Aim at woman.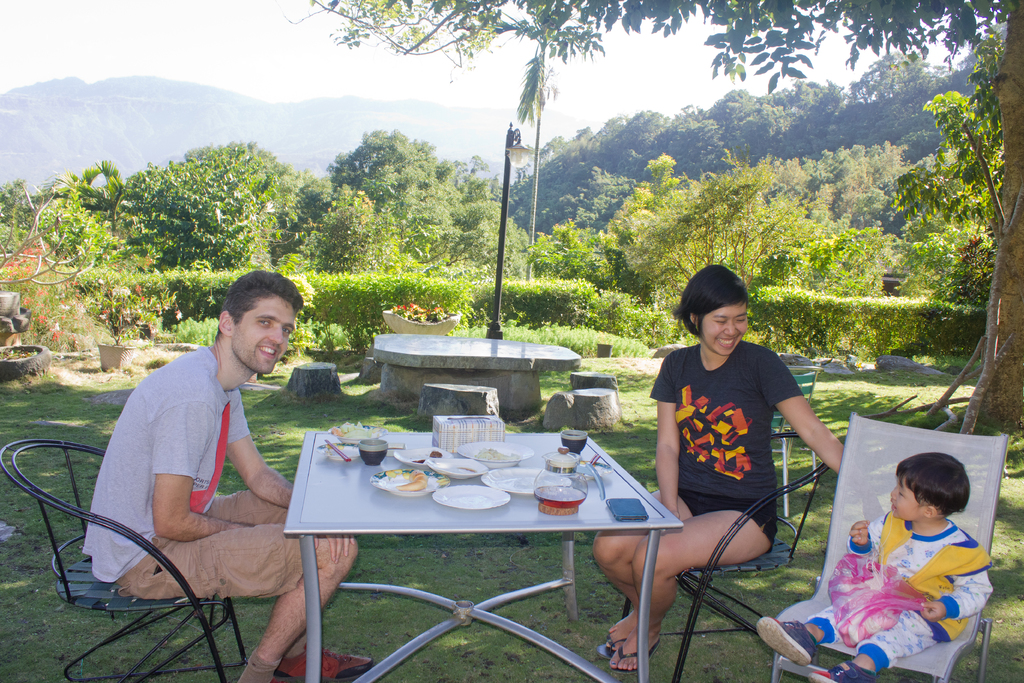
Aimed at locate(595, 265, 887, 682).
